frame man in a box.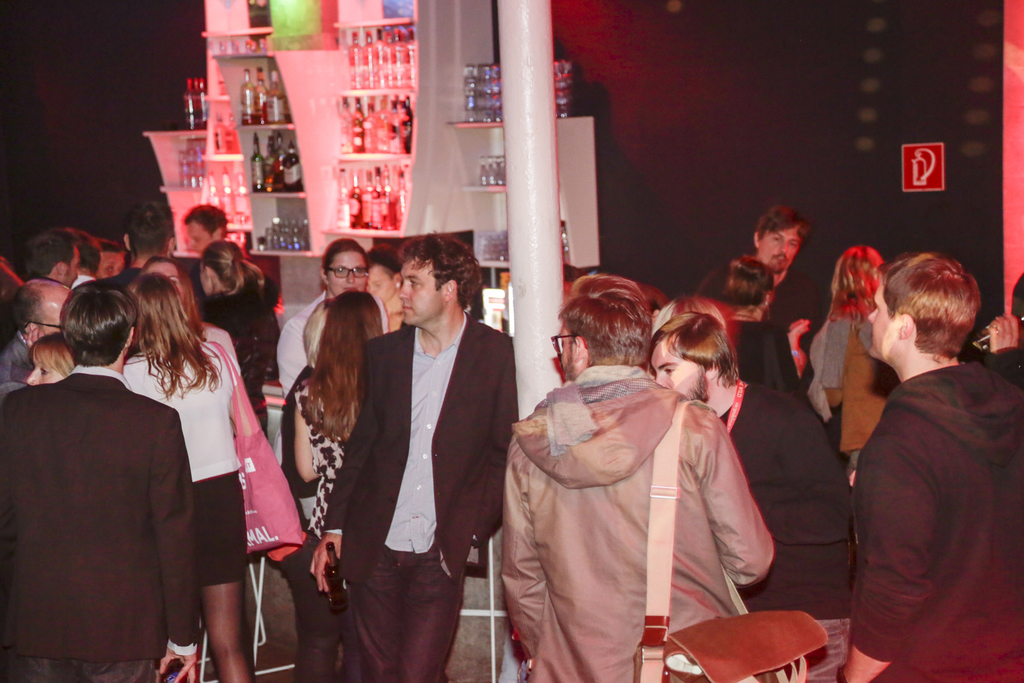
190:220:279:381.
